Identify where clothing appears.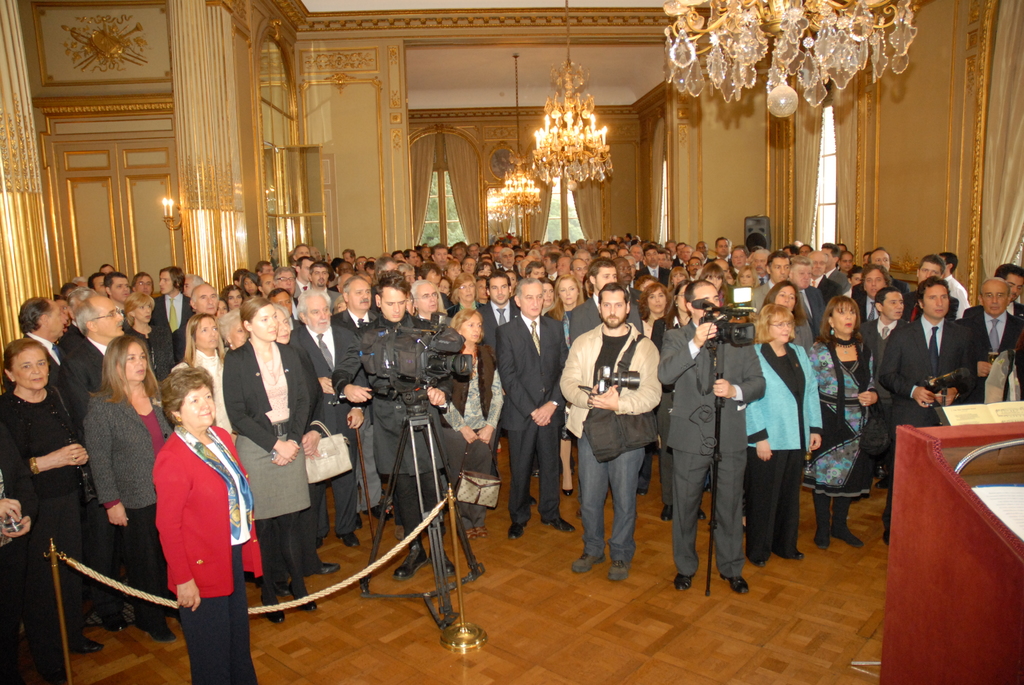
Appears at pyautogui.locateOnScreen(482, 299, 518, 331).
